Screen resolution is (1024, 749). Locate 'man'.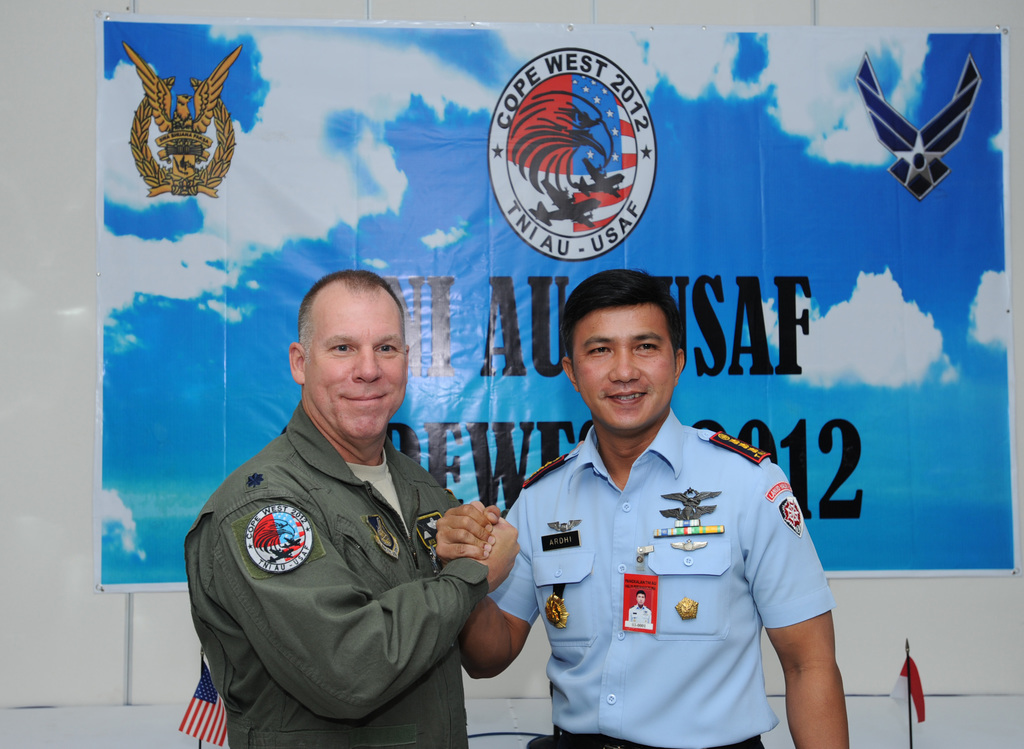
180 261 507 748.
